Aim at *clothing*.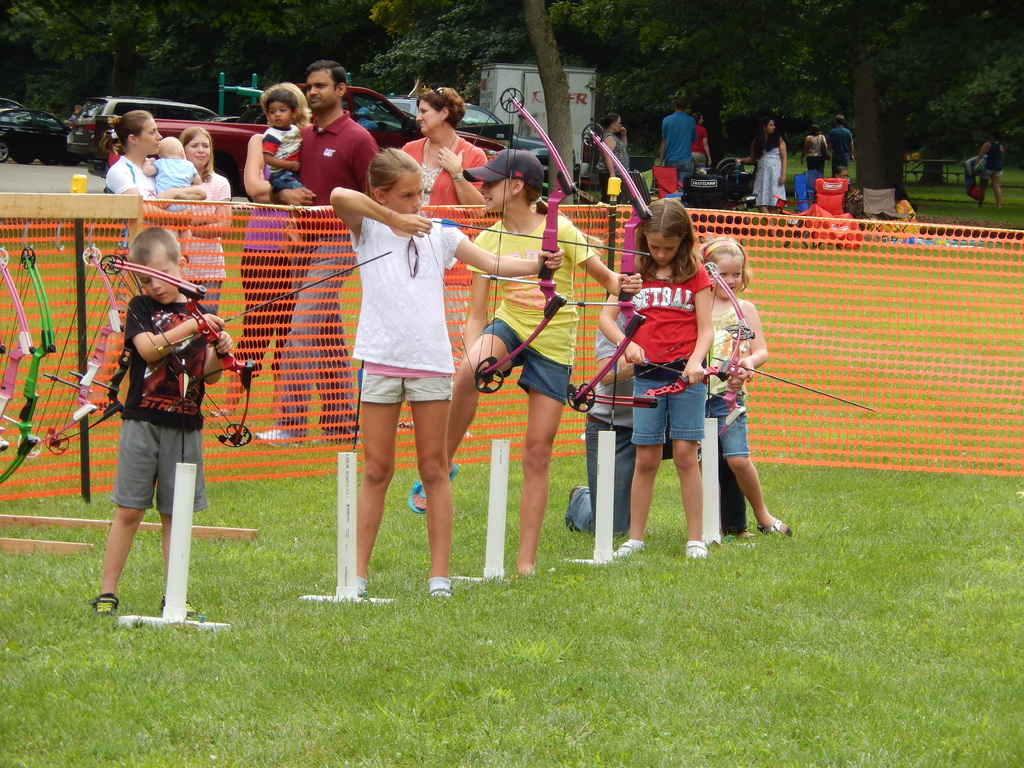
Aimed at box=[355, 222, 467, 374].
